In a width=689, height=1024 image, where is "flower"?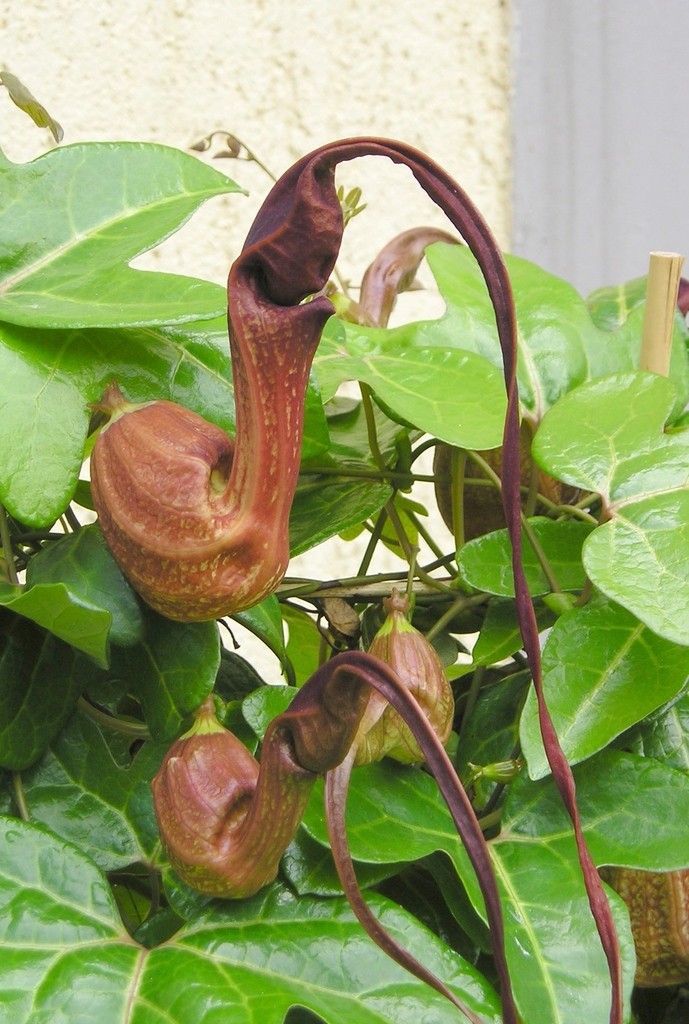
rect(152, 704, 294, 890).
